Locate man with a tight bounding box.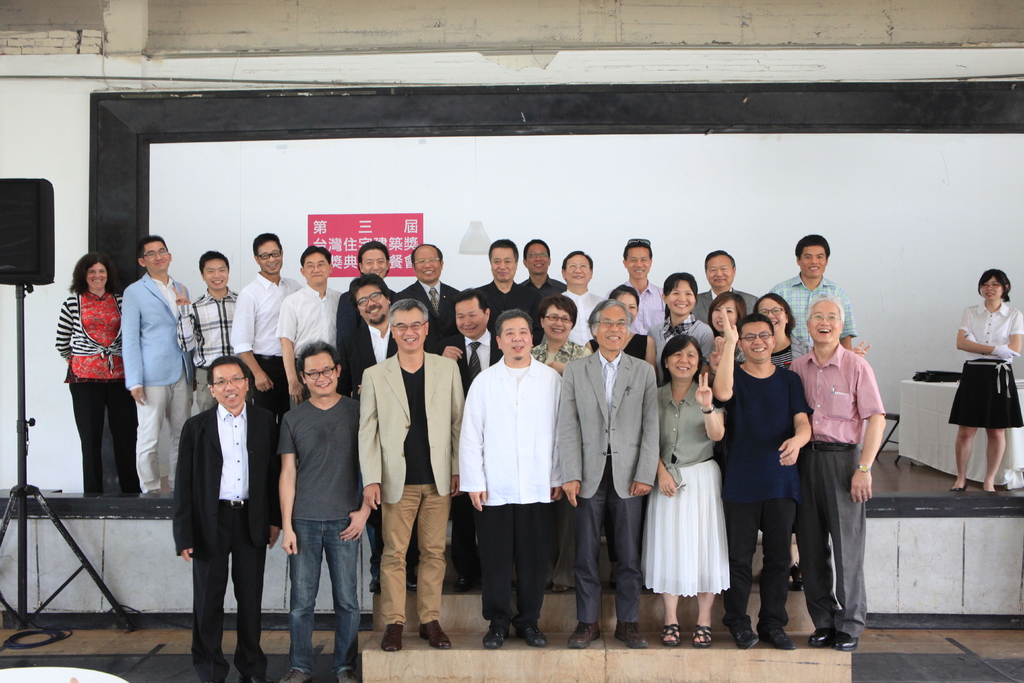
124:239:191:504.
